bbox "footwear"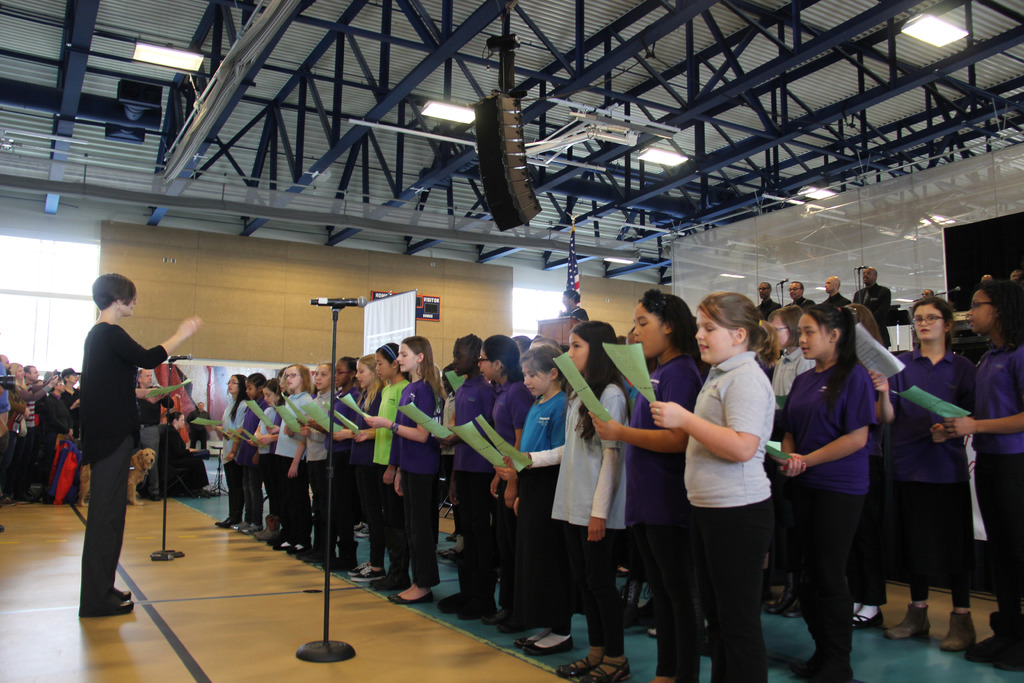
<region>584, 657, 632, 680</region>
